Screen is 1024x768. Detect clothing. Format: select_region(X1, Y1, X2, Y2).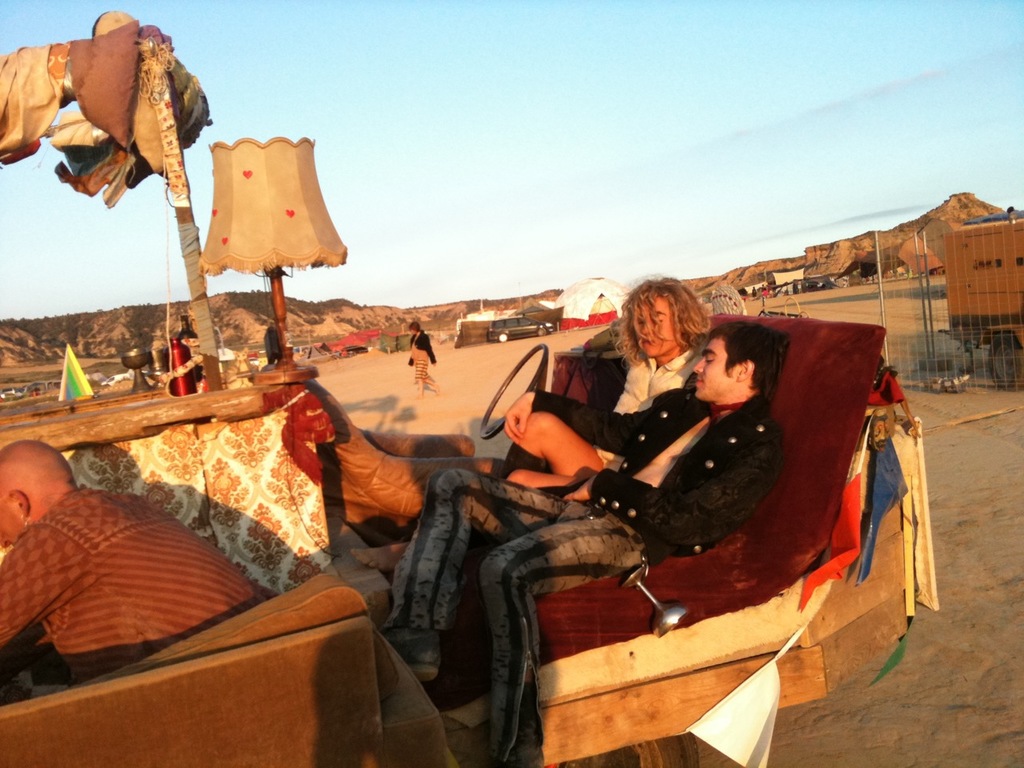
select_region(430, 389, 802, 767).
